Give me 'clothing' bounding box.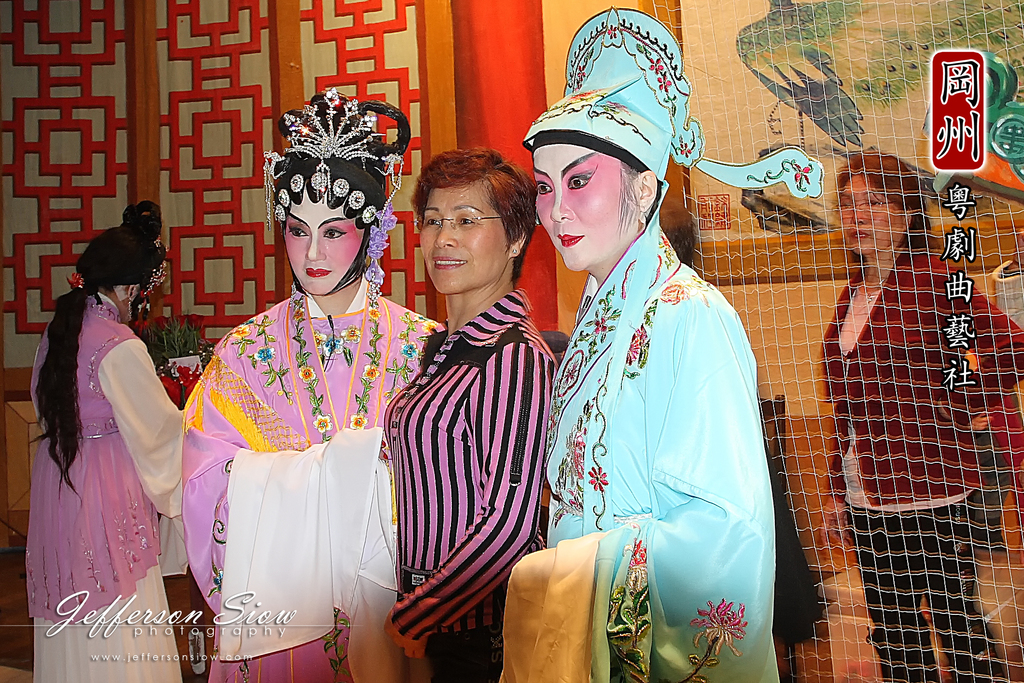
detection(180, 274, 442, 682).
